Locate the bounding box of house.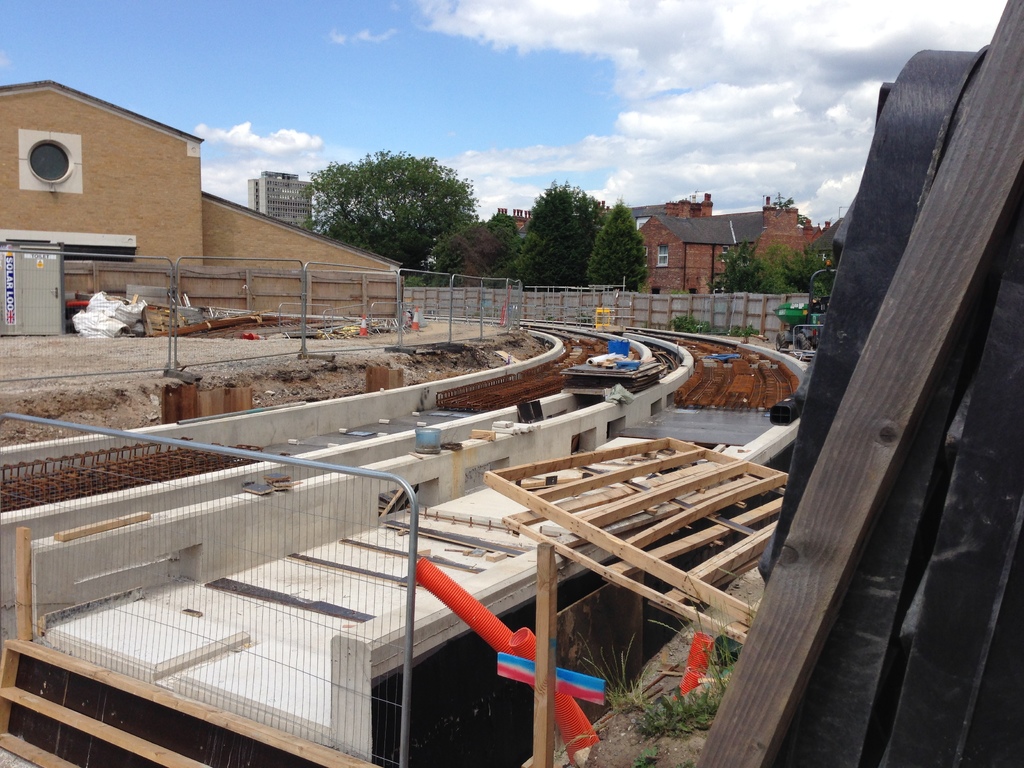
Bounding box: (left=0, top=80, right=400, bottom=340).
